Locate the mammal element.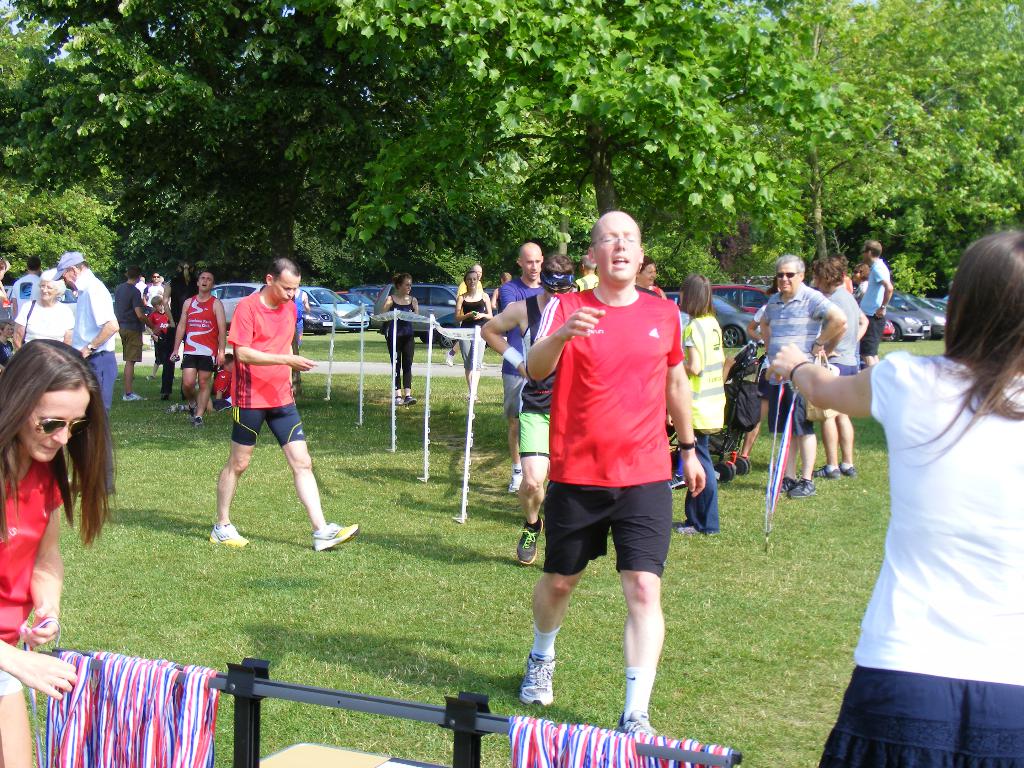
Element bbox: Rect(746, 277, 788, 344).
